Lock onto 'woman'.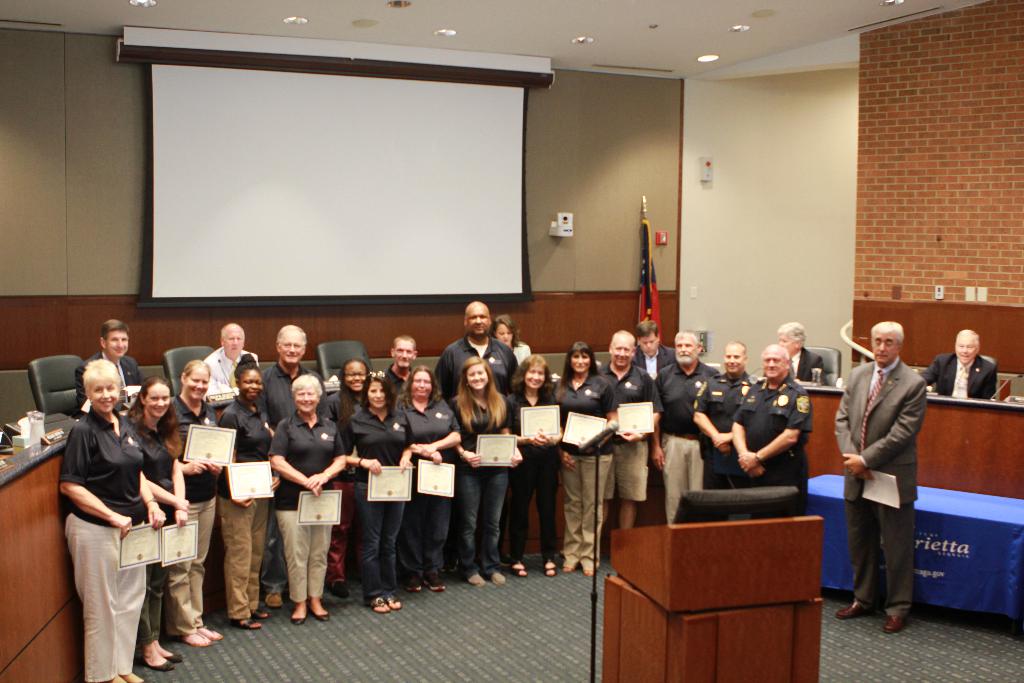
Locked: [394,365,462,590].
